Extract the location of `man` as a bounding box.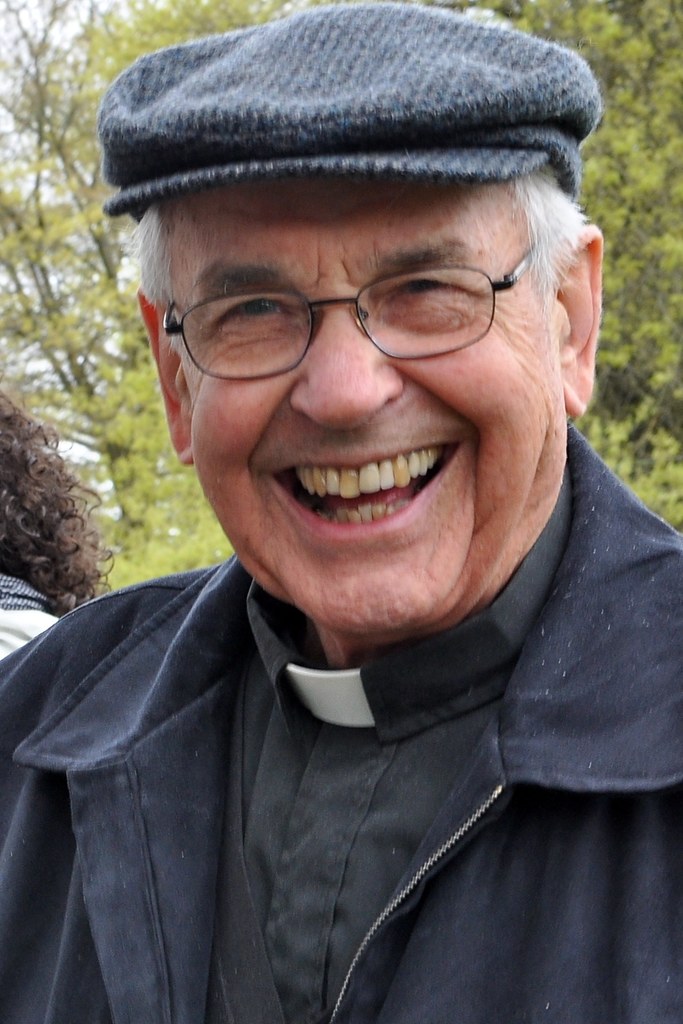
select_region(2, 7, 682, 996).
